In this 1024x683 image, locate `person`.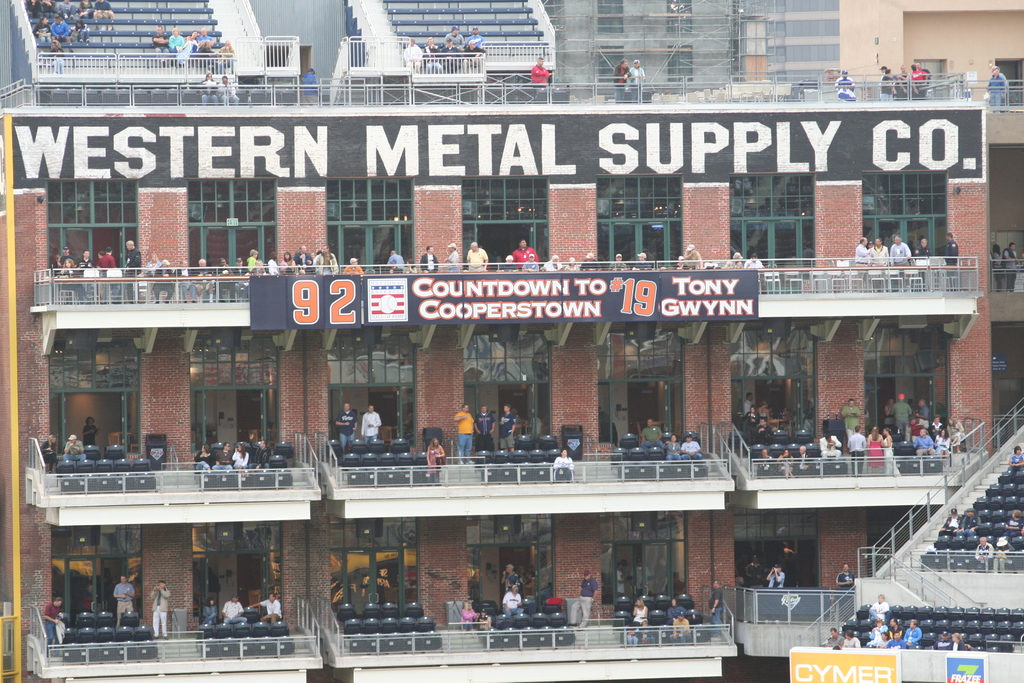
Bounding box: (left=840, top=396, right=858, bottom=446).
